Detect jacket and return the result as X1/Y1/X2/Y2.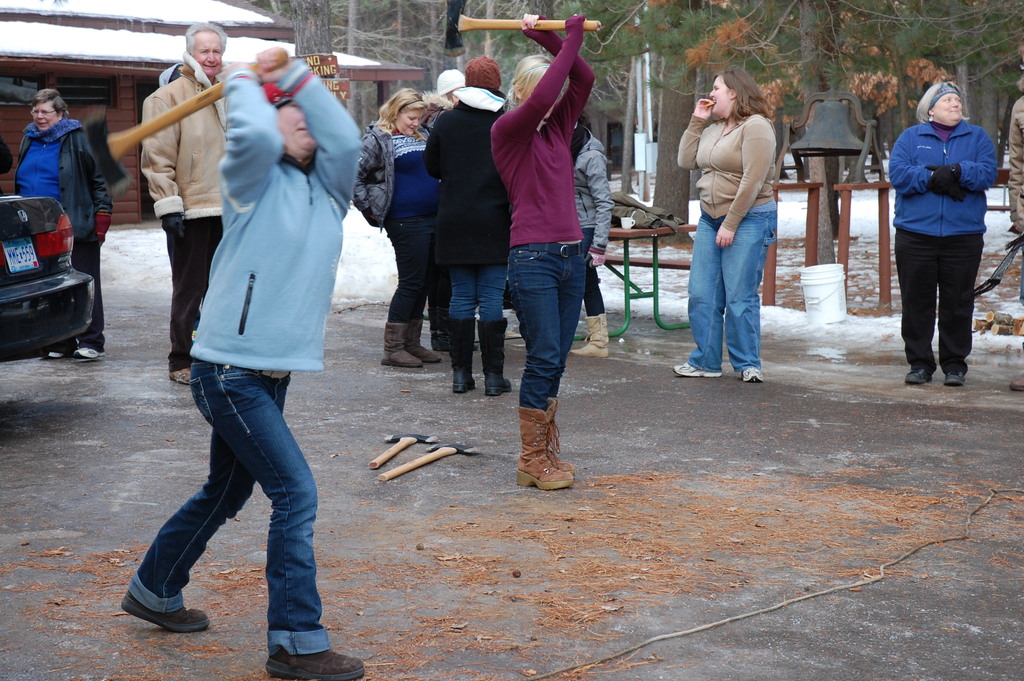
136/45/229/223.
